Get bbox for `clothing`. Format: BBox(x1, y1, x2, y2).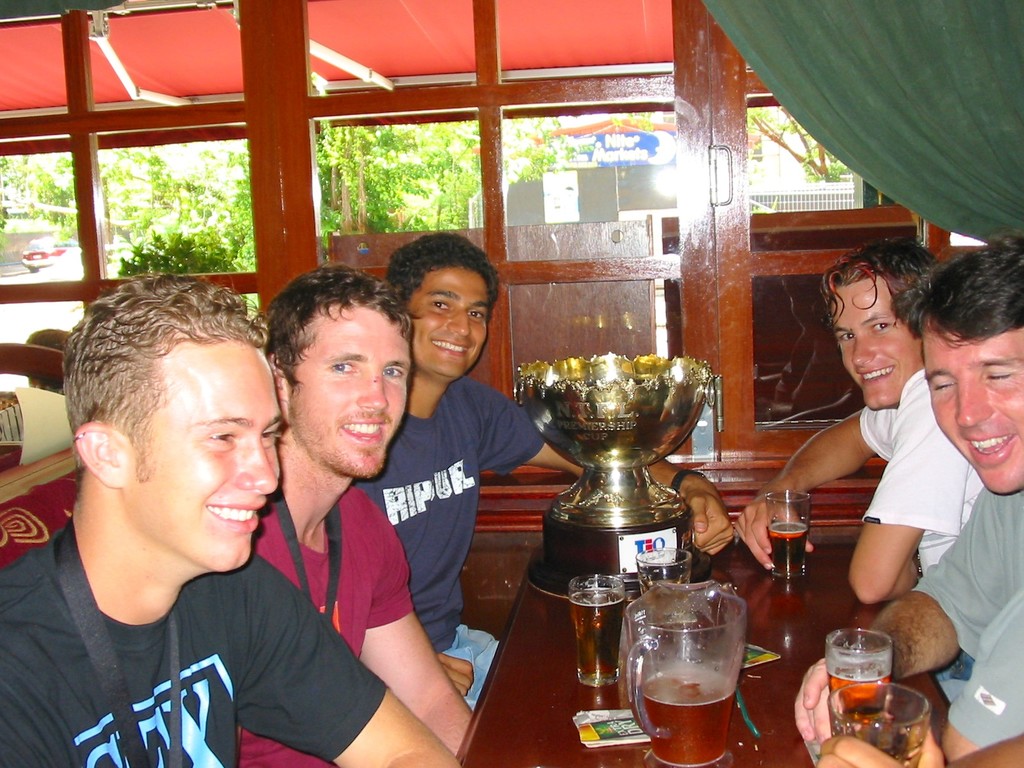
BBox(0, 490, 387, 767).
